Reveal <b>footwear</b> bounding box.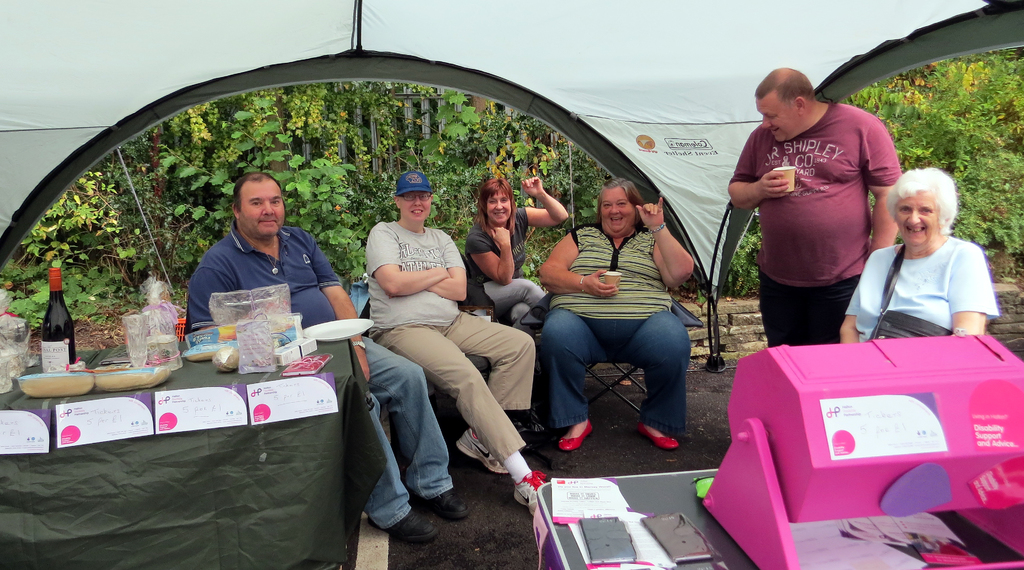
Revealed: 452 422 509 475.
